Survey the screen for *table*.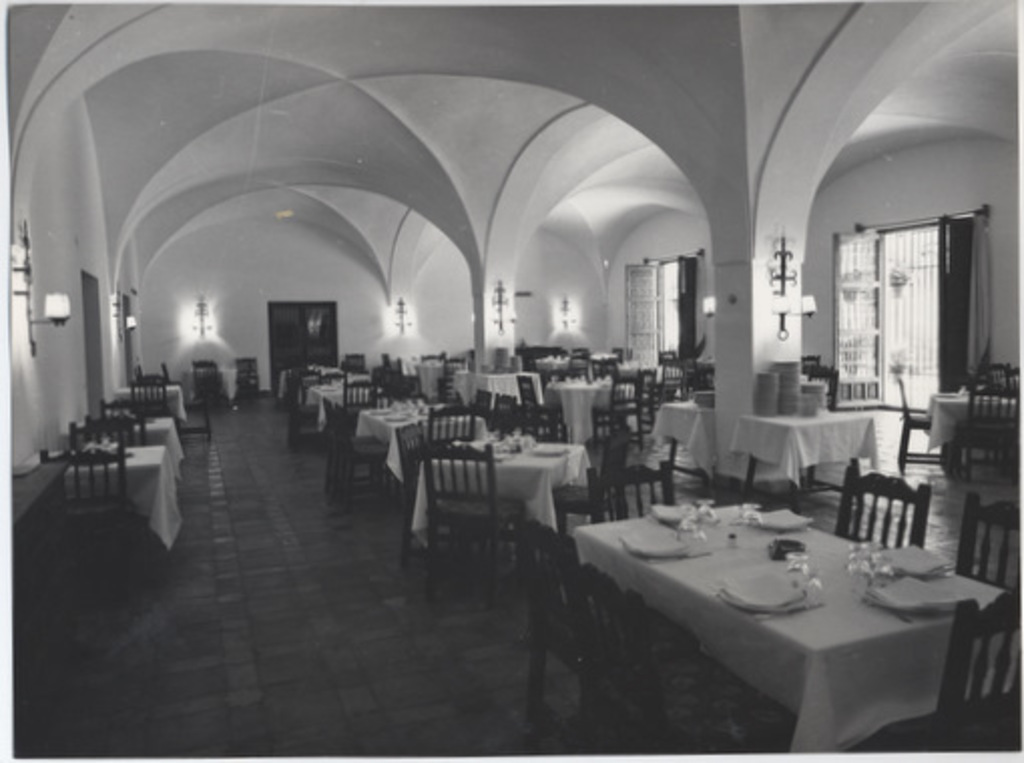
Survey found: region(550, 458, 1012, 762).
